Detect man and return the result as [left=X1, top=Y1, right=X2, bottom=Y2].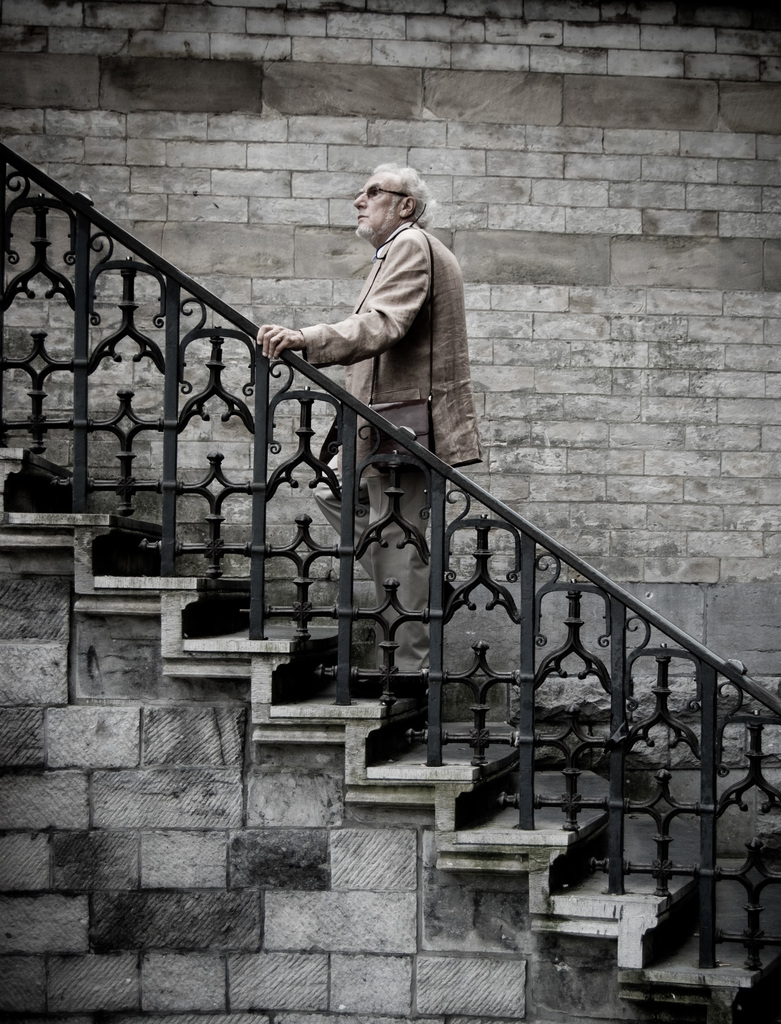
[left=254, top=158, right=485, bottom=669].
